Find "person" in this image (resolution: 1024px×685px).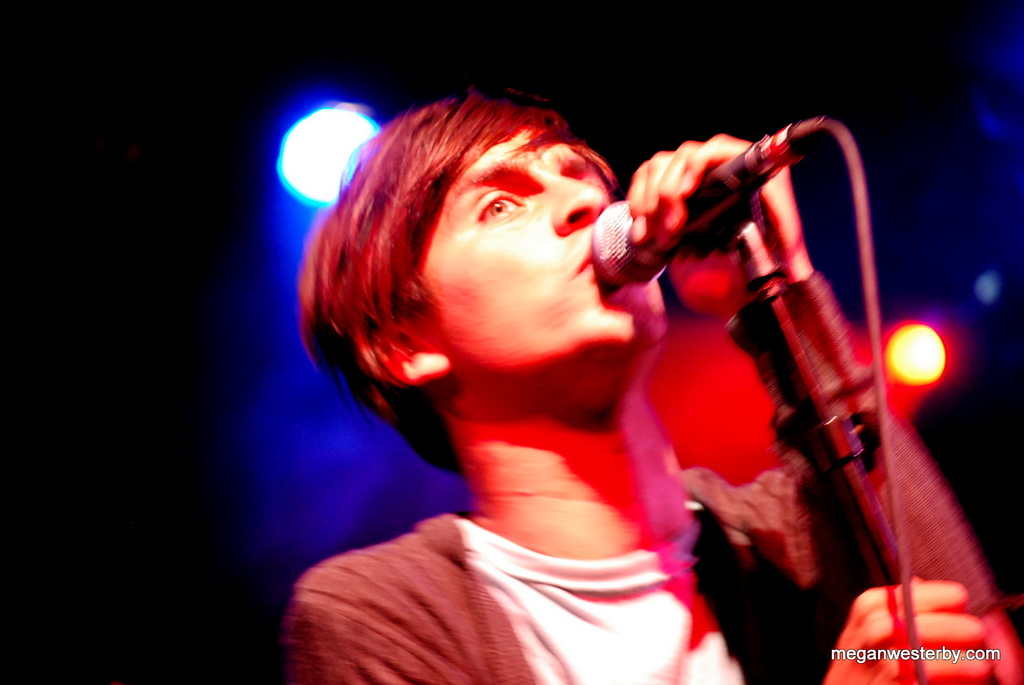
BBox(282, 98, 990, 684).
